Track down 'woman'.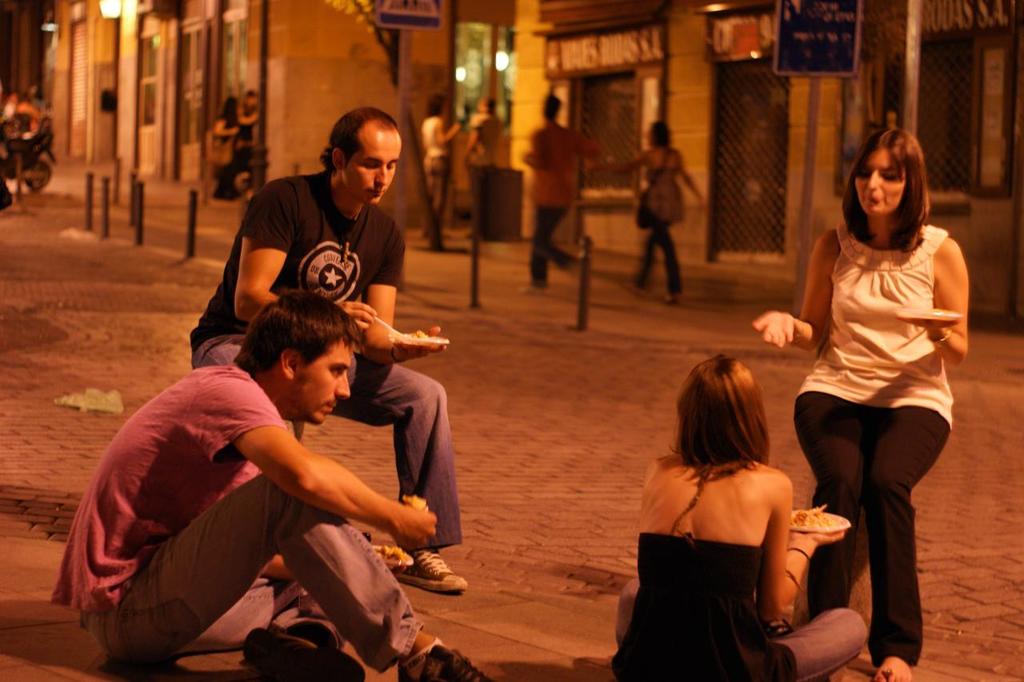
Tracked to region(613, 352, 868, 681).
